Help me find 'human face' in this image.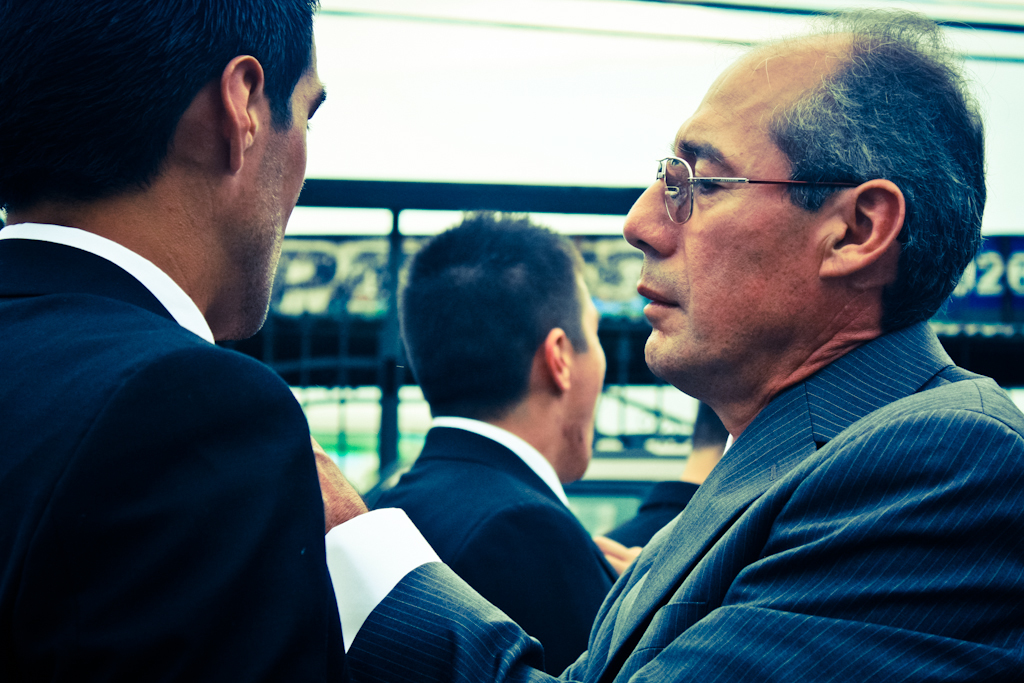
Found it: region(558, 291, 608, 480).
